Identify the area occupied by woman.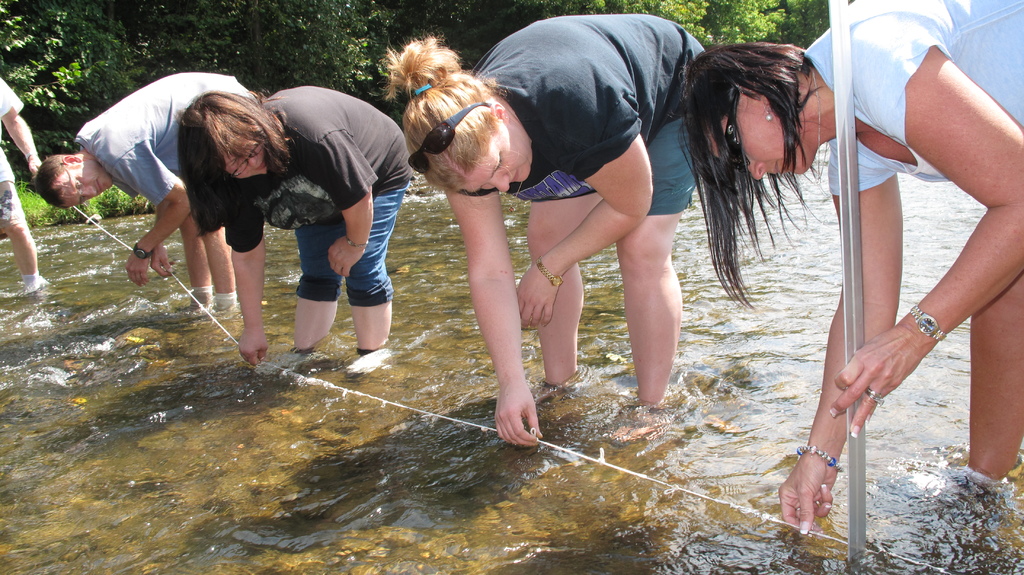
Area: <box>383,15,716,442</box>.
